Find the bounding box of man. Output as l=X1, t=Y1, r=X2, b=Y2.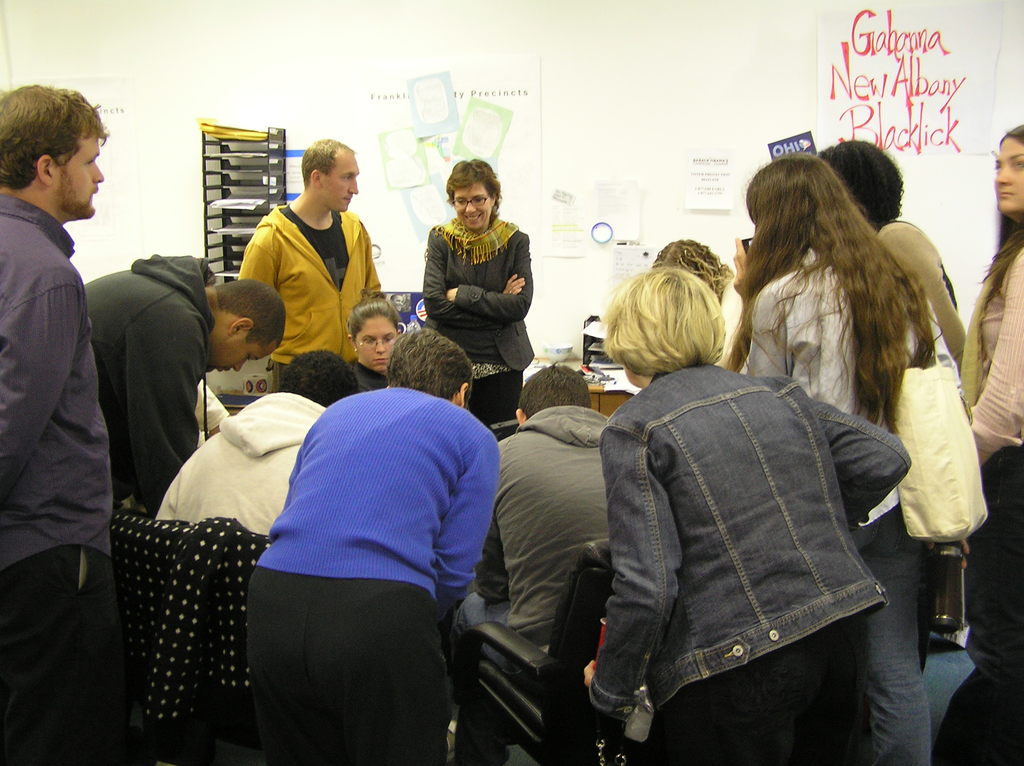
l=0, t=81, r=114, b=761.
